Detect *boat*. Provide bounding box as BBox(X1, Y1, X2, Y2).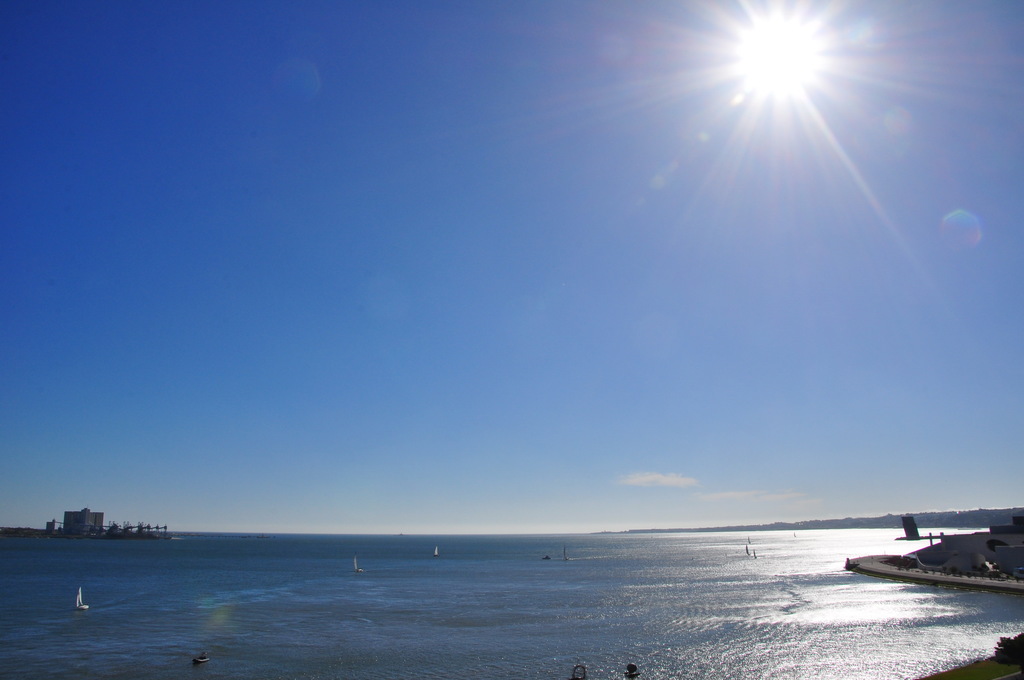
BBox(349, 562, 366, 576).
